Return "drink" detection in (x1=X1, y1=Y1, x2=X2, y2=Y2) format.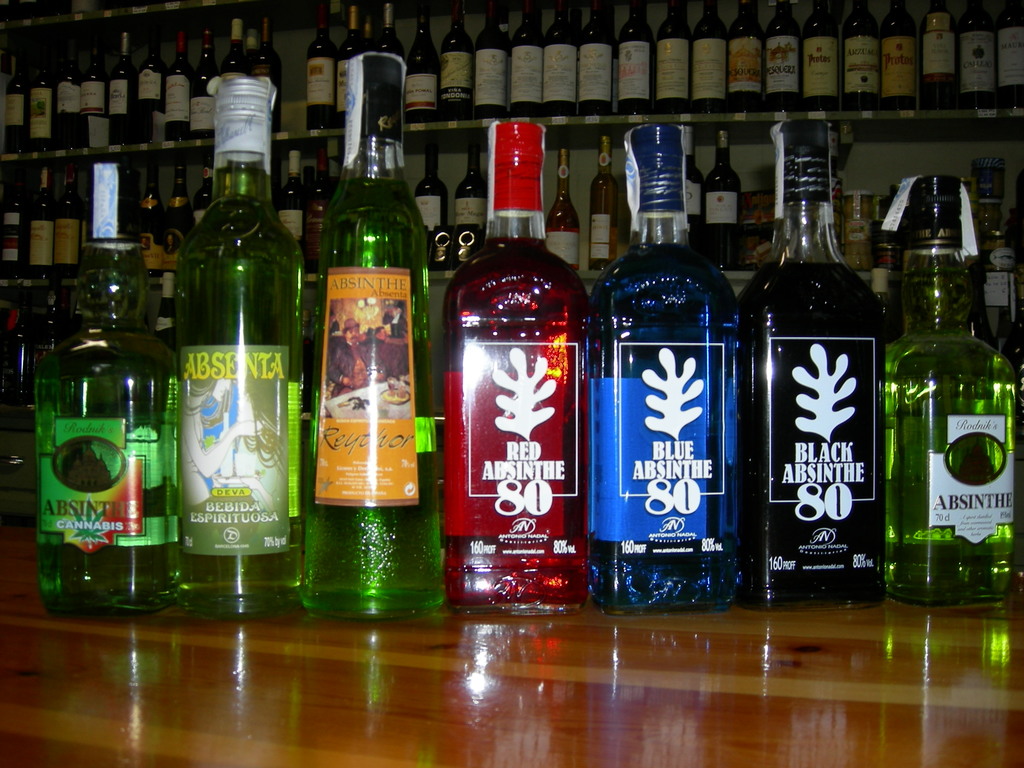
(x1=39, y1=257, x2=167, y2=607).
